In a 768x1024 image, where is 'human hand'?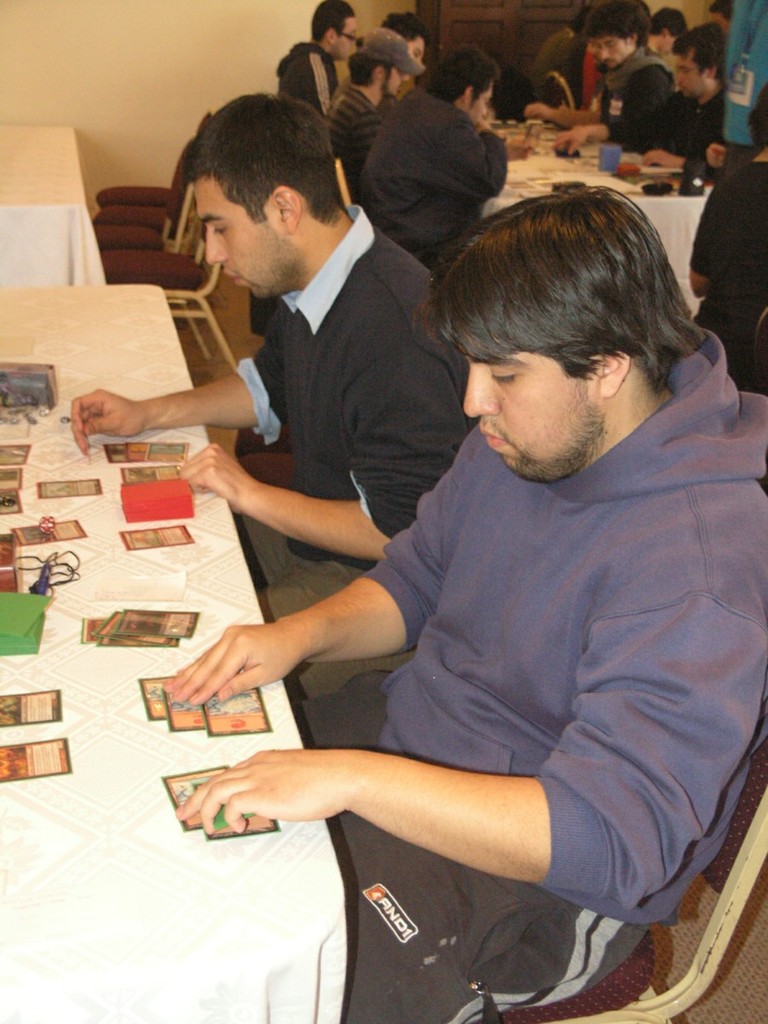
bbox=(641, 145, 681, 172).
